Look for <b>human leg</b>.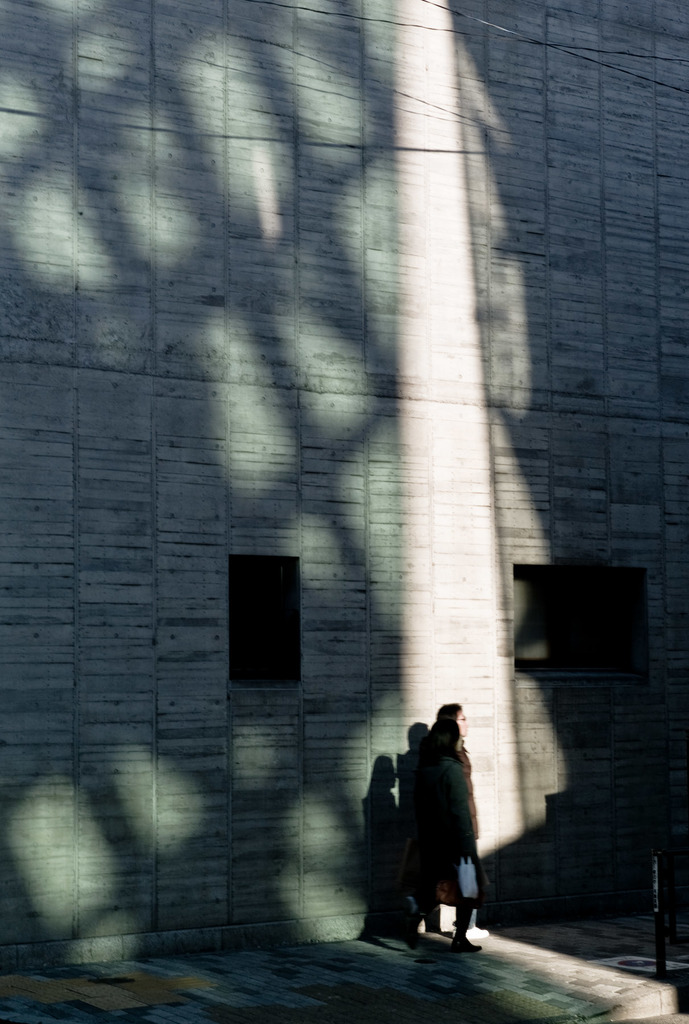
Found: box=[448, 895, 480, 958].
